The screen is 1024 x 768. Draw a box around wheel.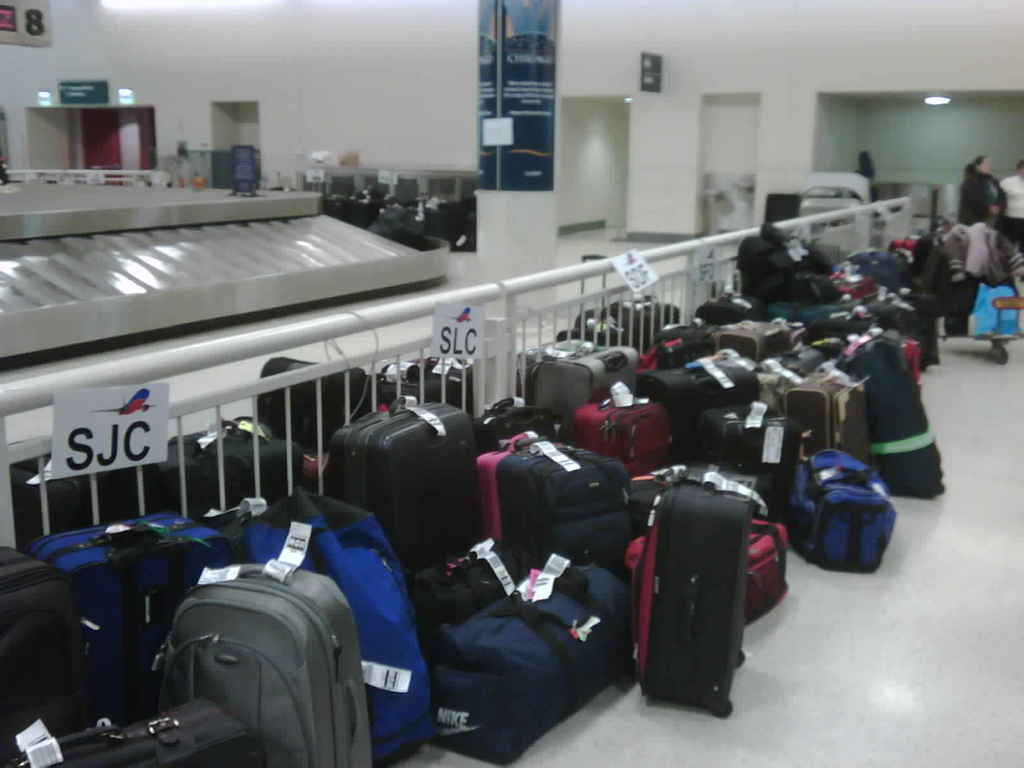
Rect(737, 648, 747, 666).
